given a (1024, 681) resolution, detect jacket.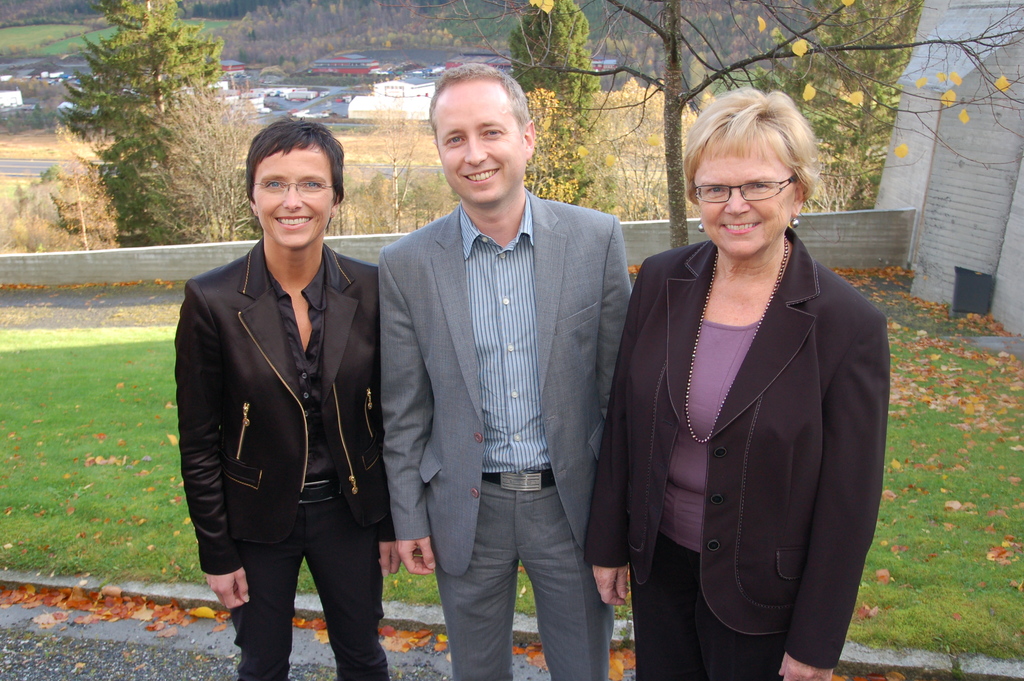
(180, 163, 380, 584).
